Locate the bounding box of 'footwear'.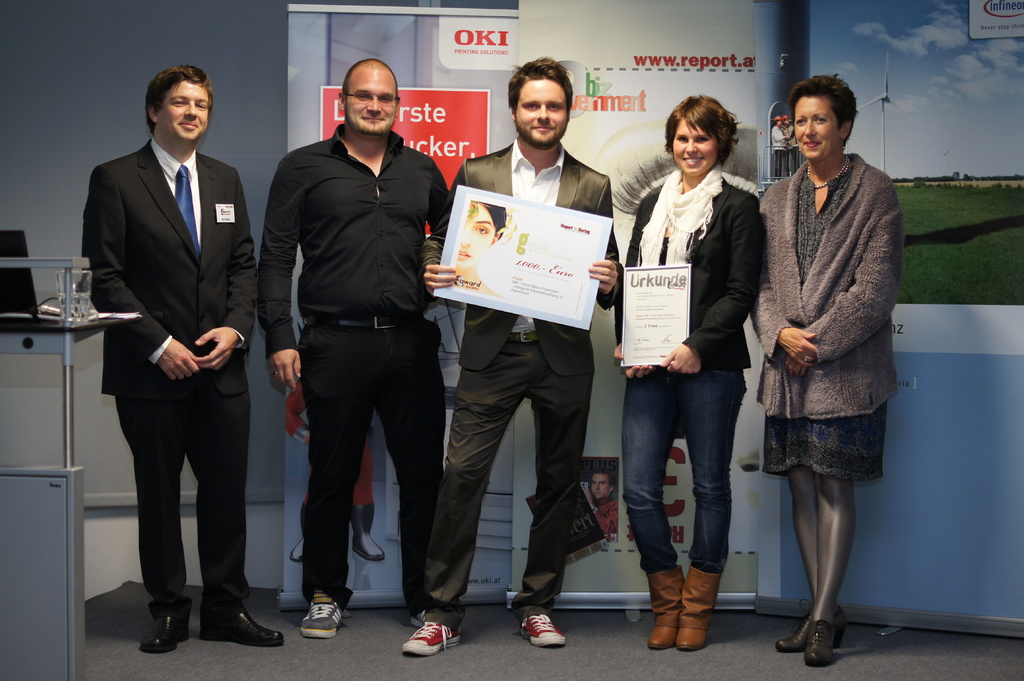
Bounding box: (802, 623, 831, 664).
